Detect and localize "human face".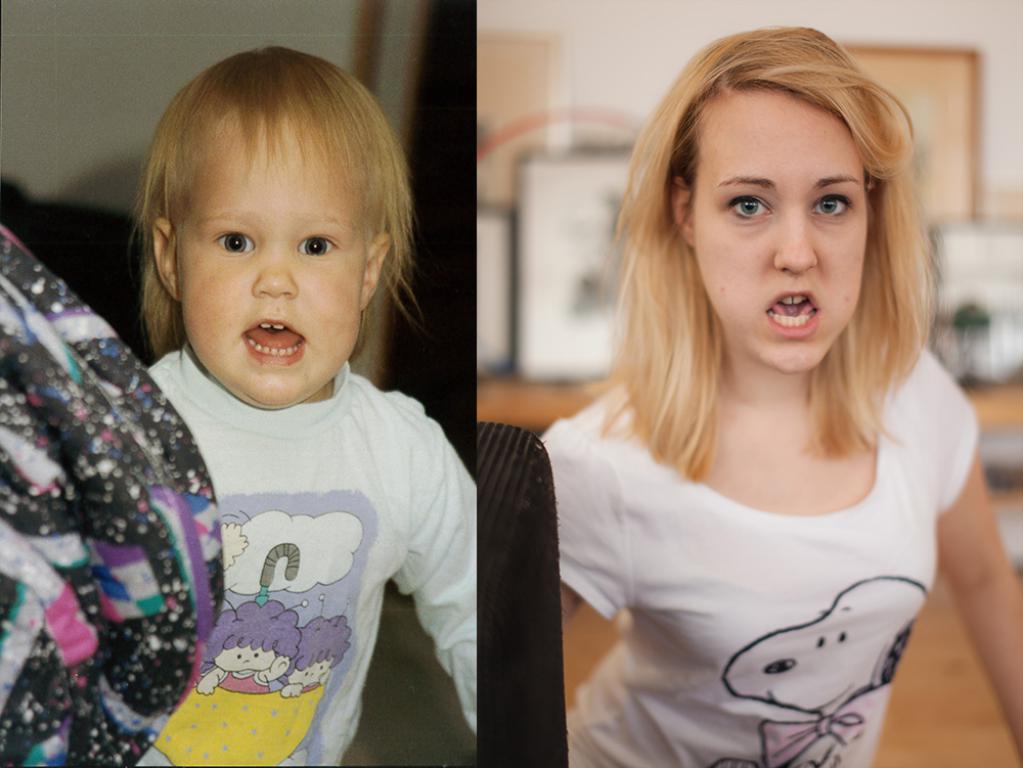
Localized at rect(177, 117, 359, 406).
